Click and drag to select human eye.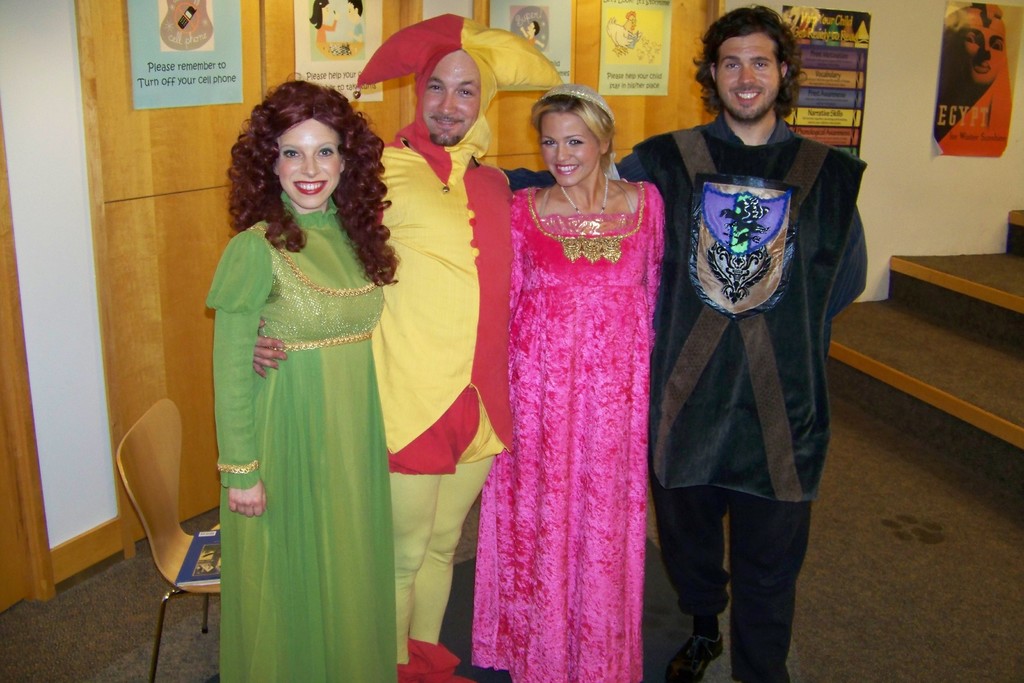
Selection: (538,136,556,148).
